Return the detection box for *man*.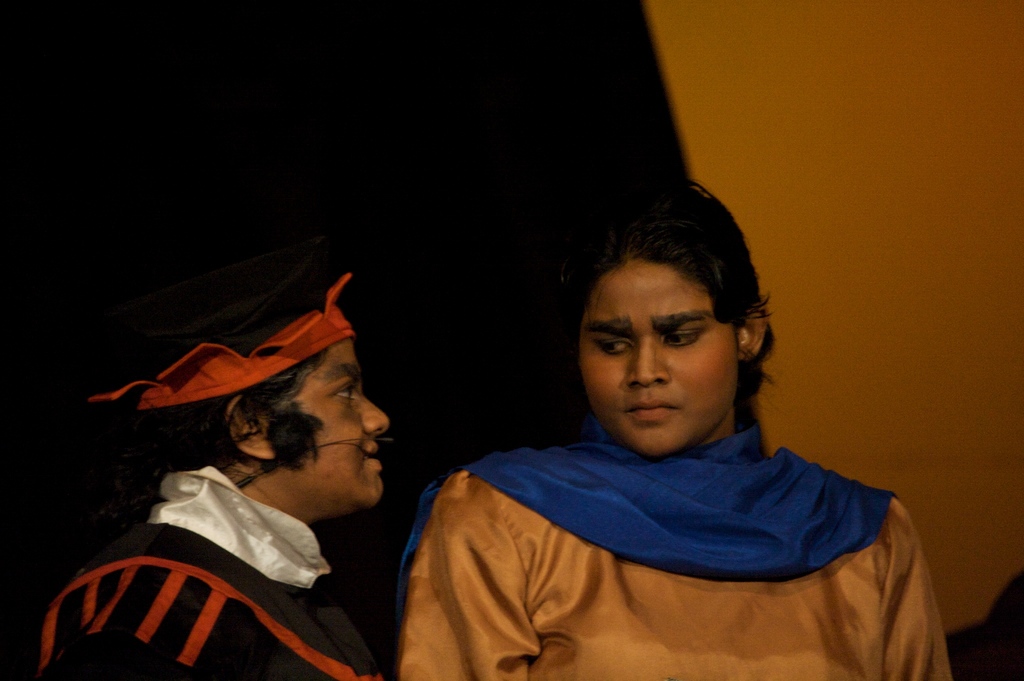
38/297/458/680.
